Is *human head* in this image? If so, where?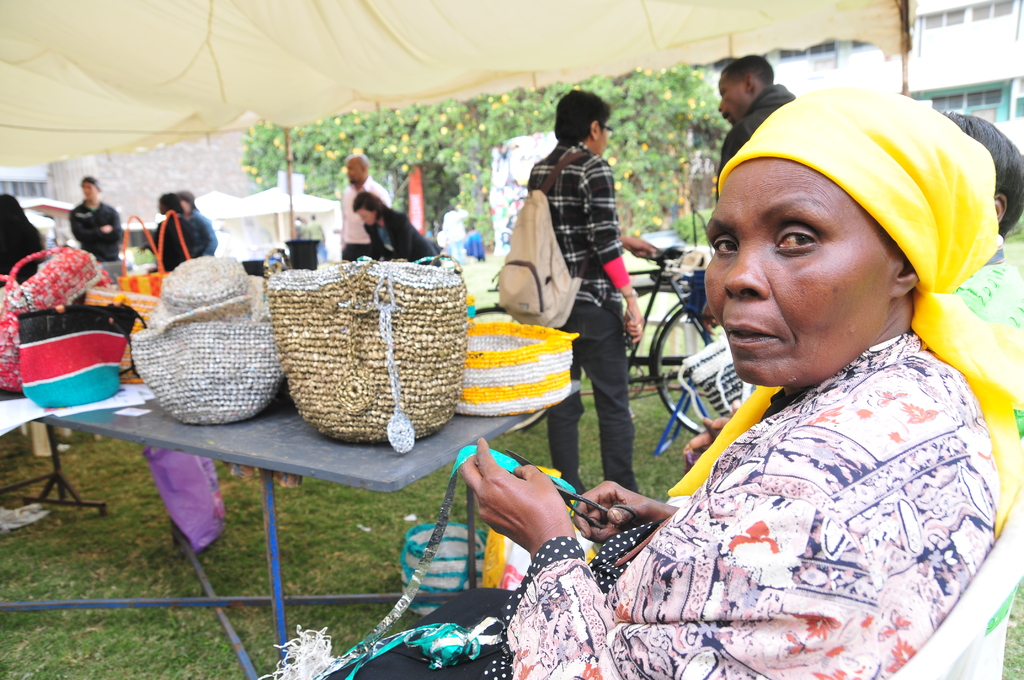
Yes, at (154,190,180,216).
